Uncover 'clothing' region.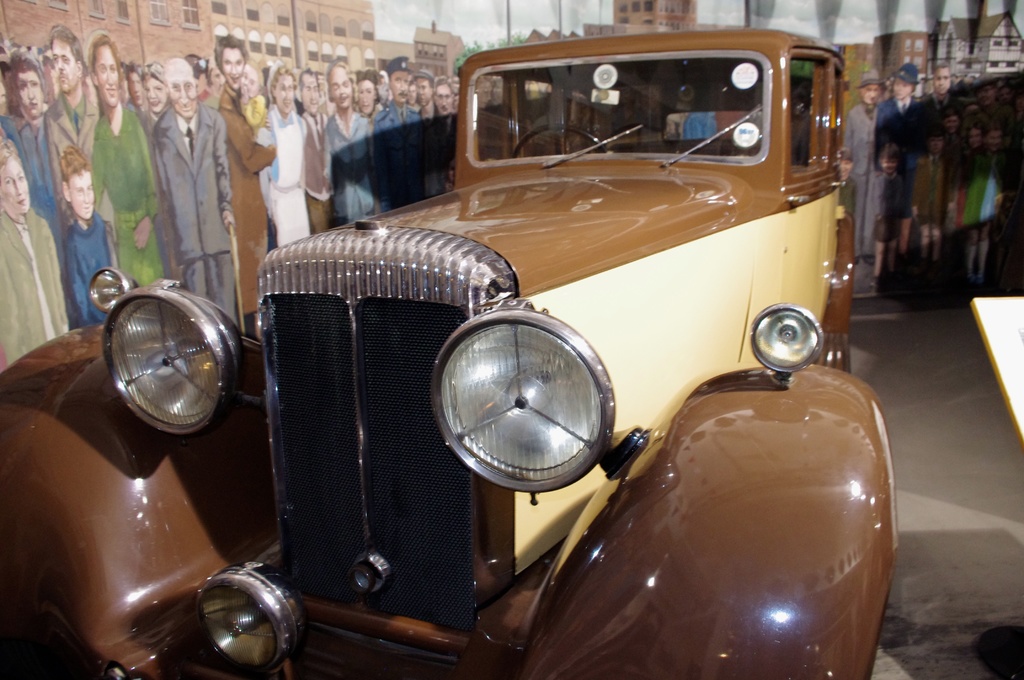
Uncovered: Rect(49, 93, 84, 174).
